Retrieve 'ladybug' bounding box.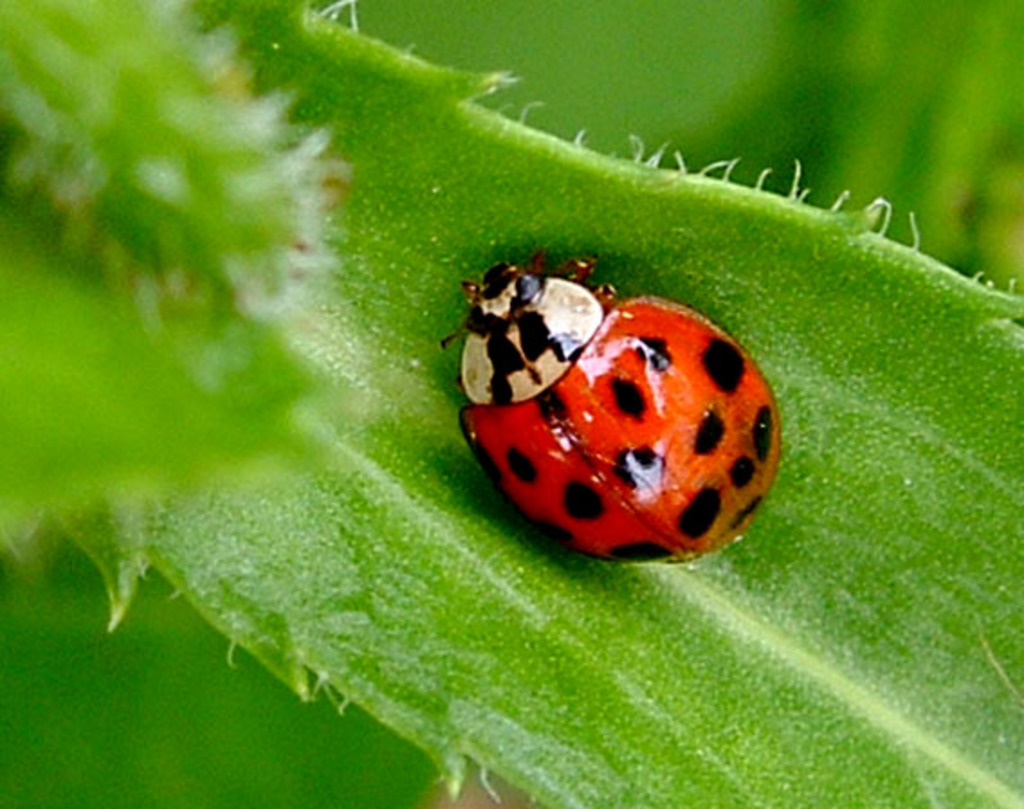
Bounding box: [left=440, top=247, right=779, bottom=560].
